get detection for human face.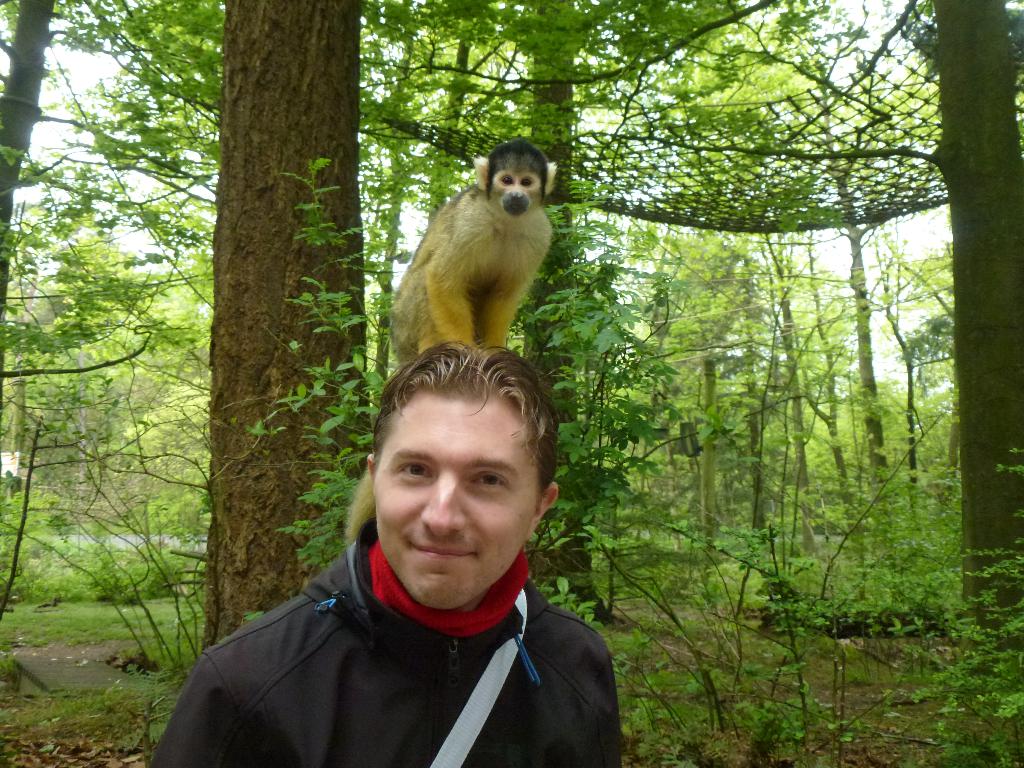
Detection: pyautogui.locateOnScreen(367, 396, 543, 613).
